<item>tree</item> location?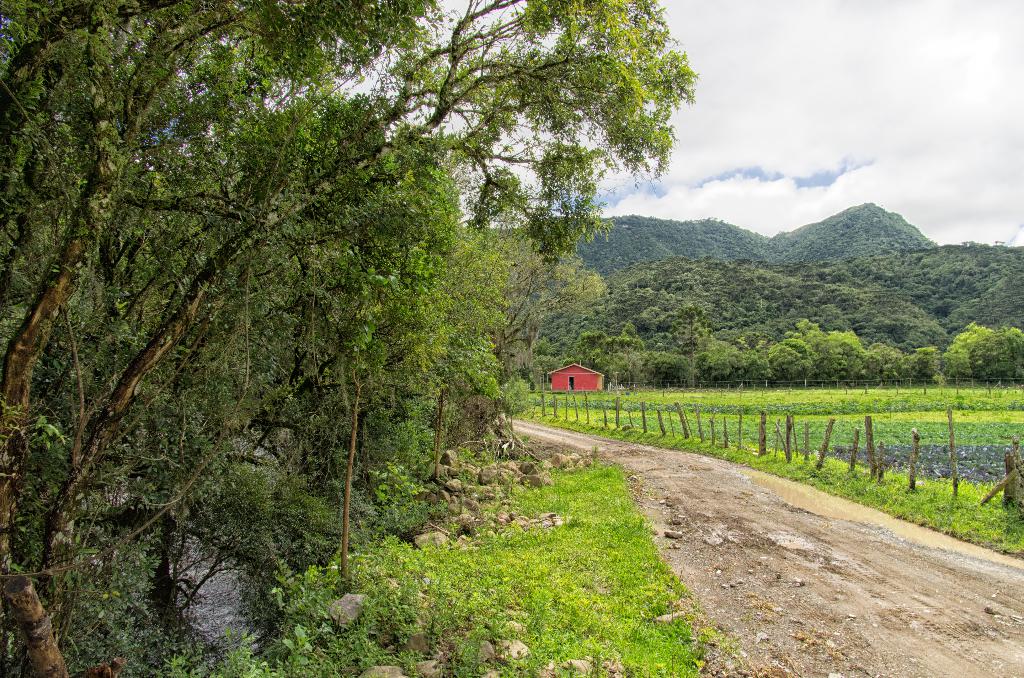
[x1=734, y1=343, x2=767, y2=389]
